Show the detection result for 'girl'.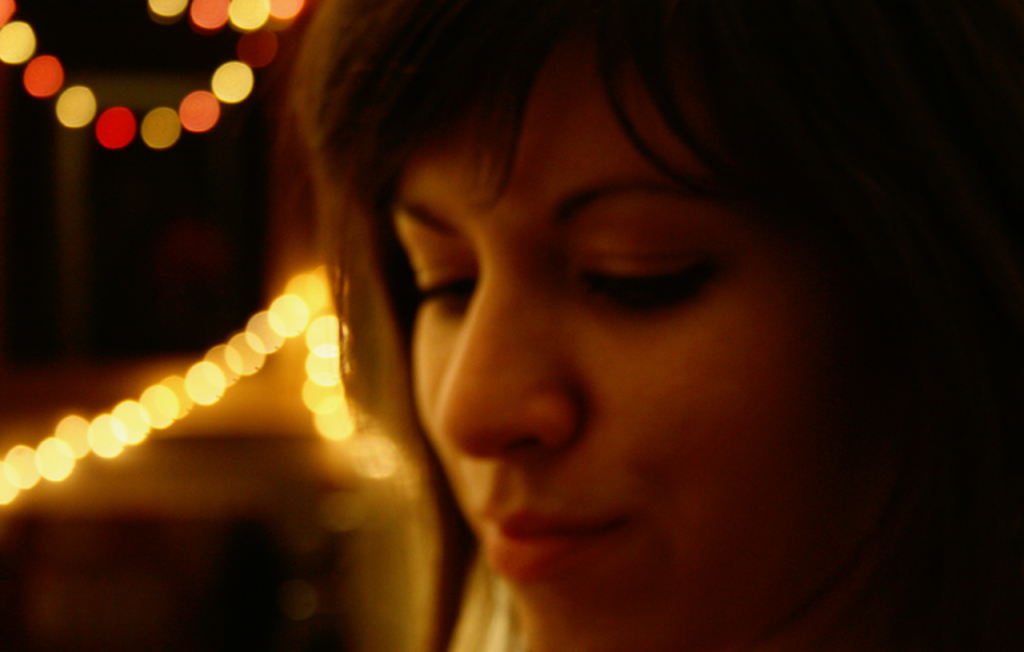
276/0/1023/651.
